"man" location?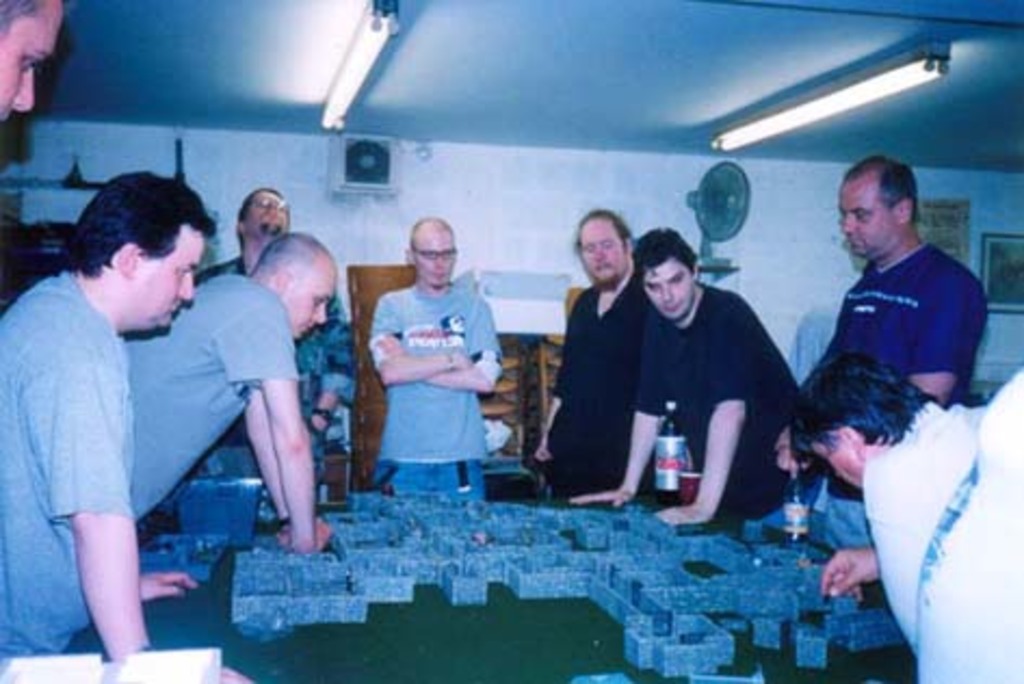
(0, 173, 258, 682)
